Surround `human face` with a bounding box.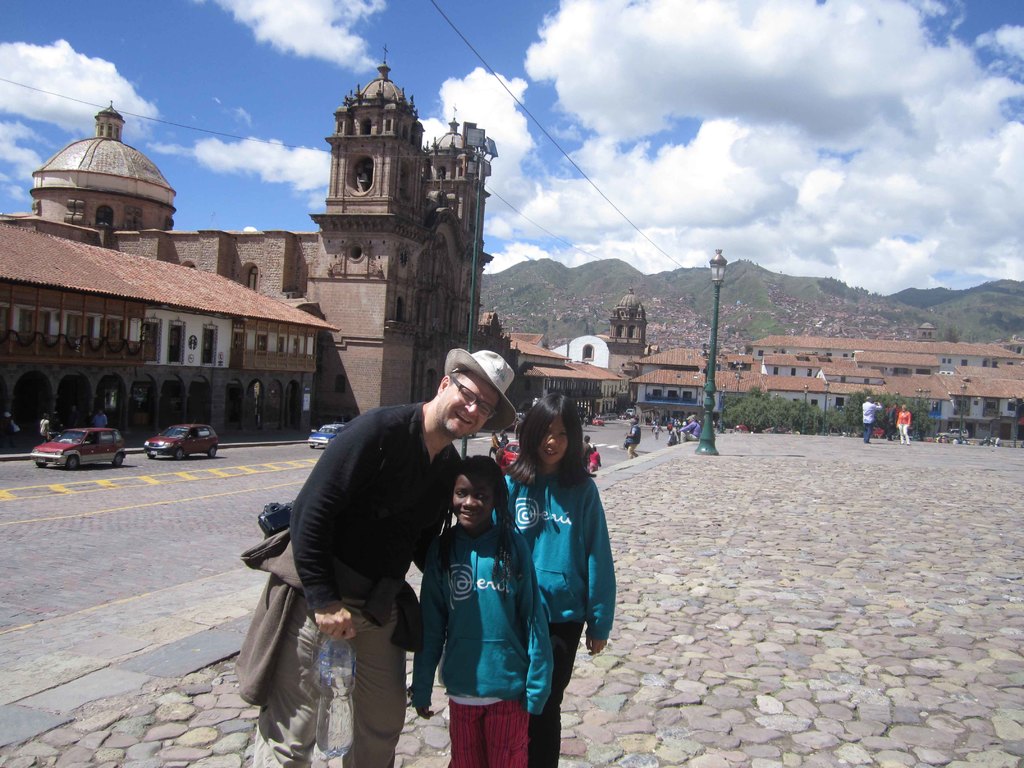
(left=454, top=475, right=493, bottom=532).
